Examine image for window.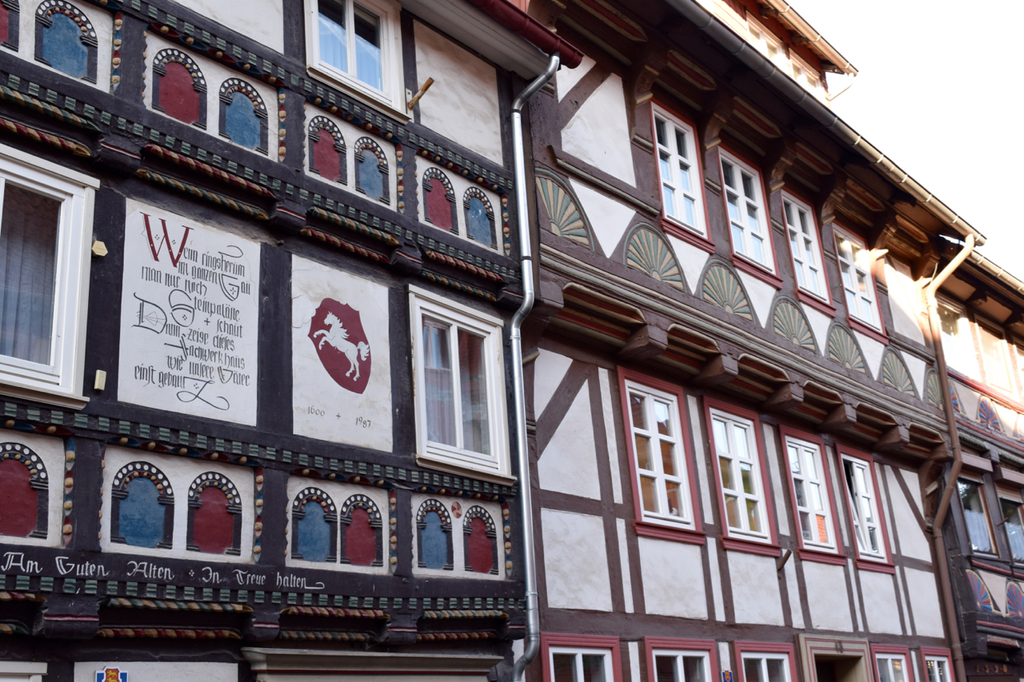
Examination result: l=621, t=365, r=702, b=547.
